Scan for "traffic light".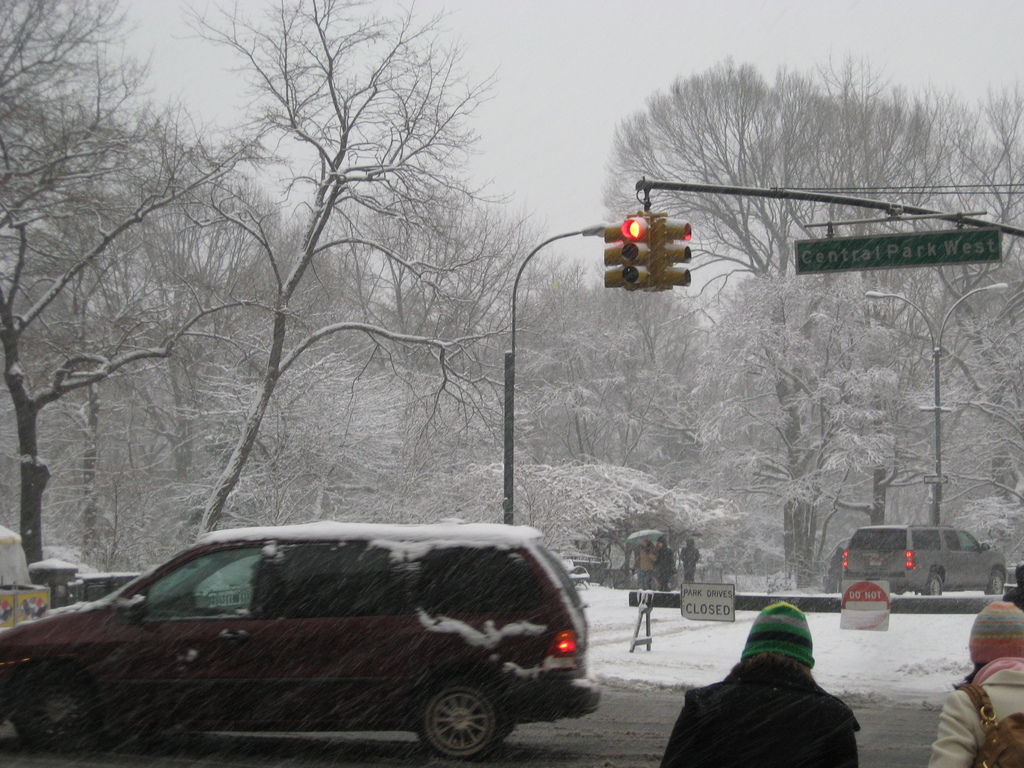
Scan result: detection(604, 191, 692, 292).
